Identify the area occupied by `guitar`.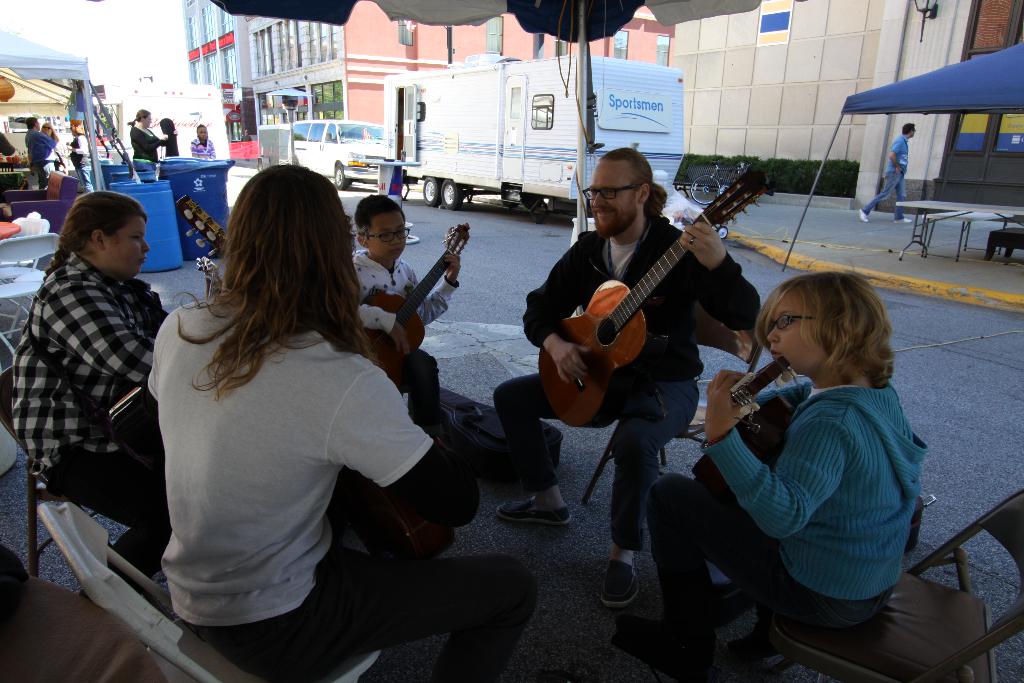
Area: (left=361, top=225, right=473, bottom=375).
